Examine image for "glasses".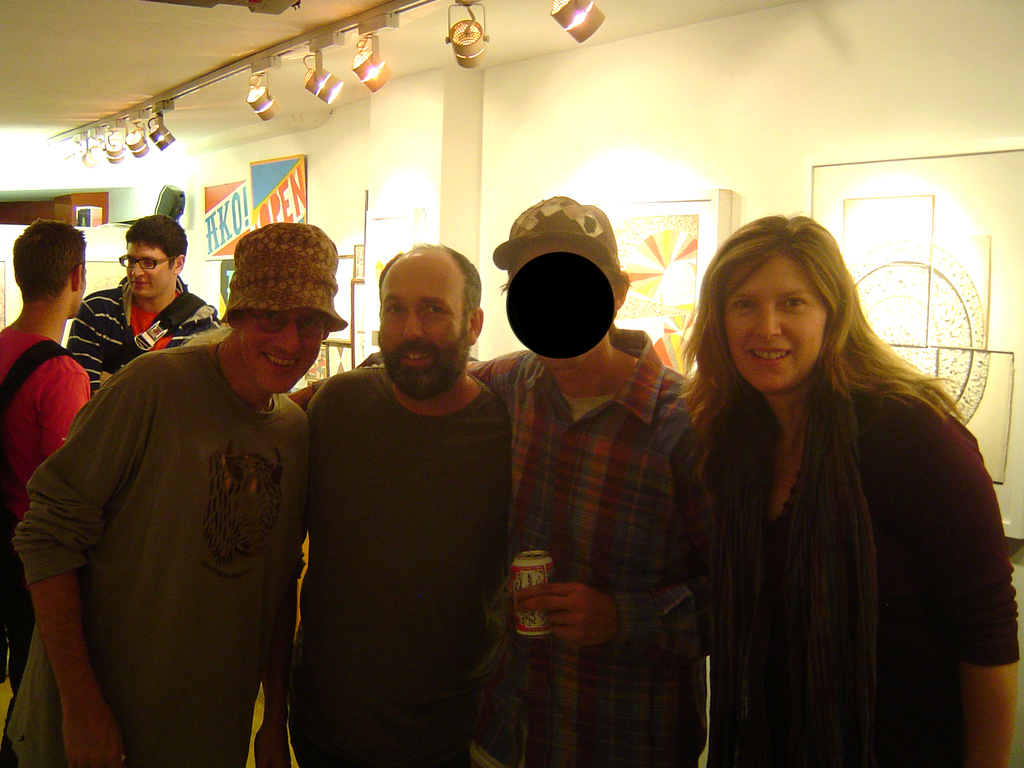
Examination result: {"left": 246, "top": 312, "right": 337, "bottom": 343}.
